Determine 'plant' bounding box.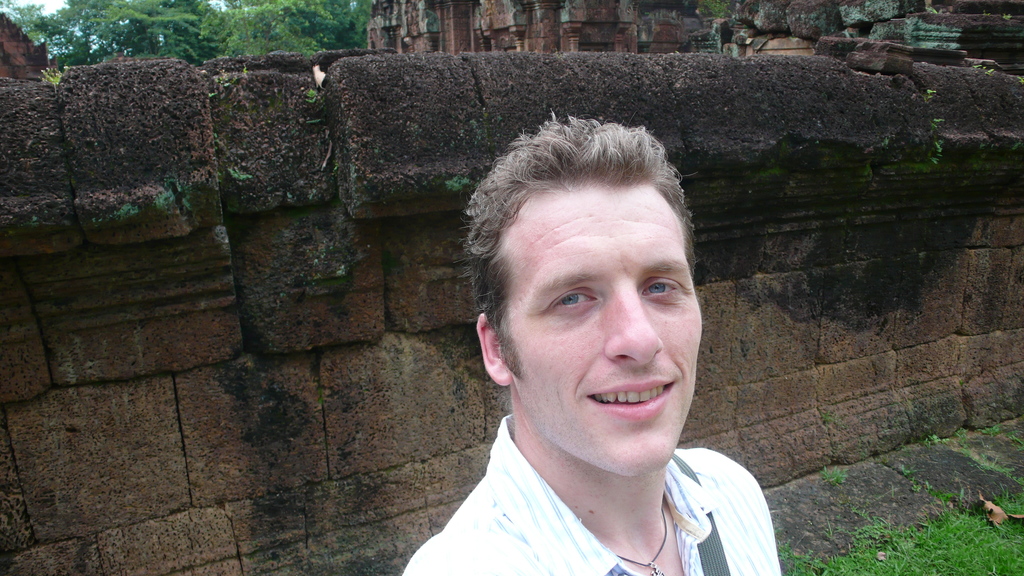
Determined: BBox(827, 459, 852, 486).
